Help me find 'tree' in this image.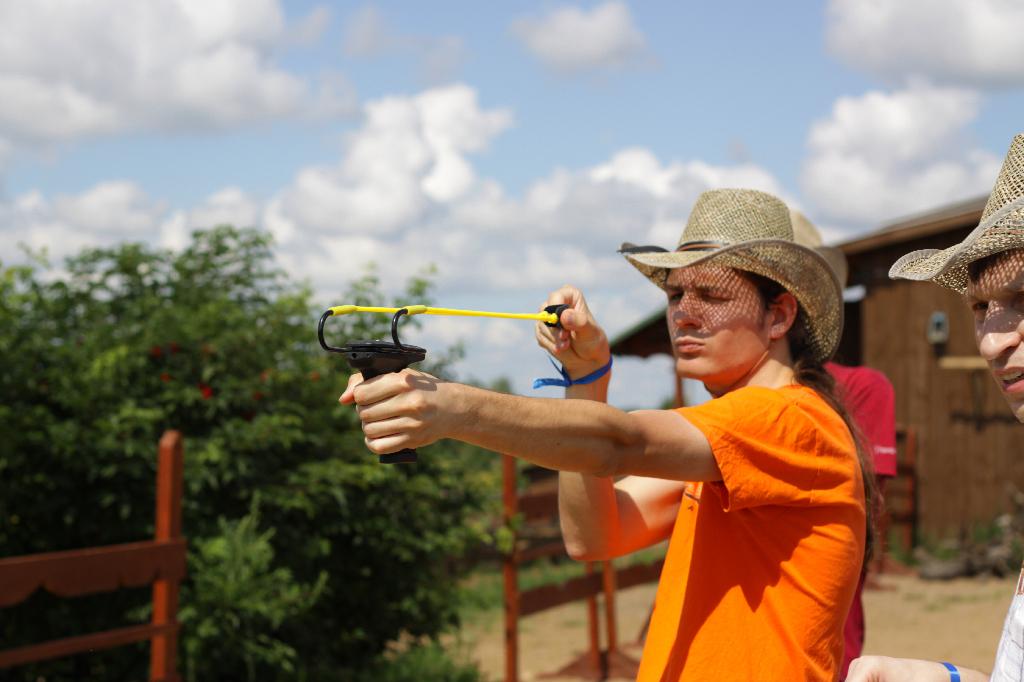
Found it: 21/214/495/674.
